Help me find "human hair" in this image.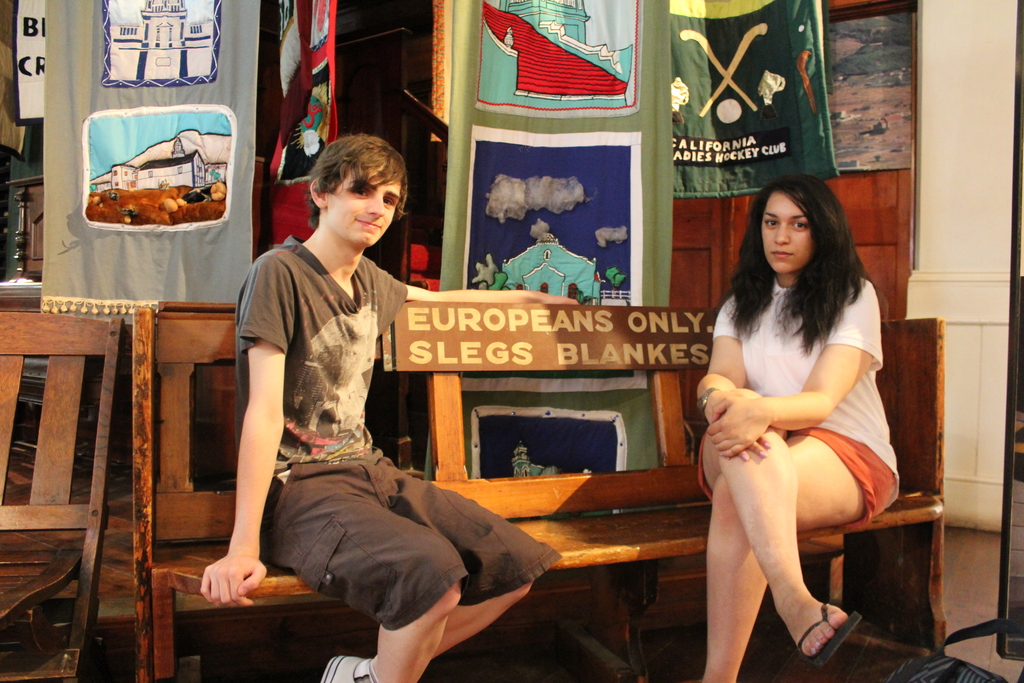
Found it: l=739, t=177, r=867, b=362.
